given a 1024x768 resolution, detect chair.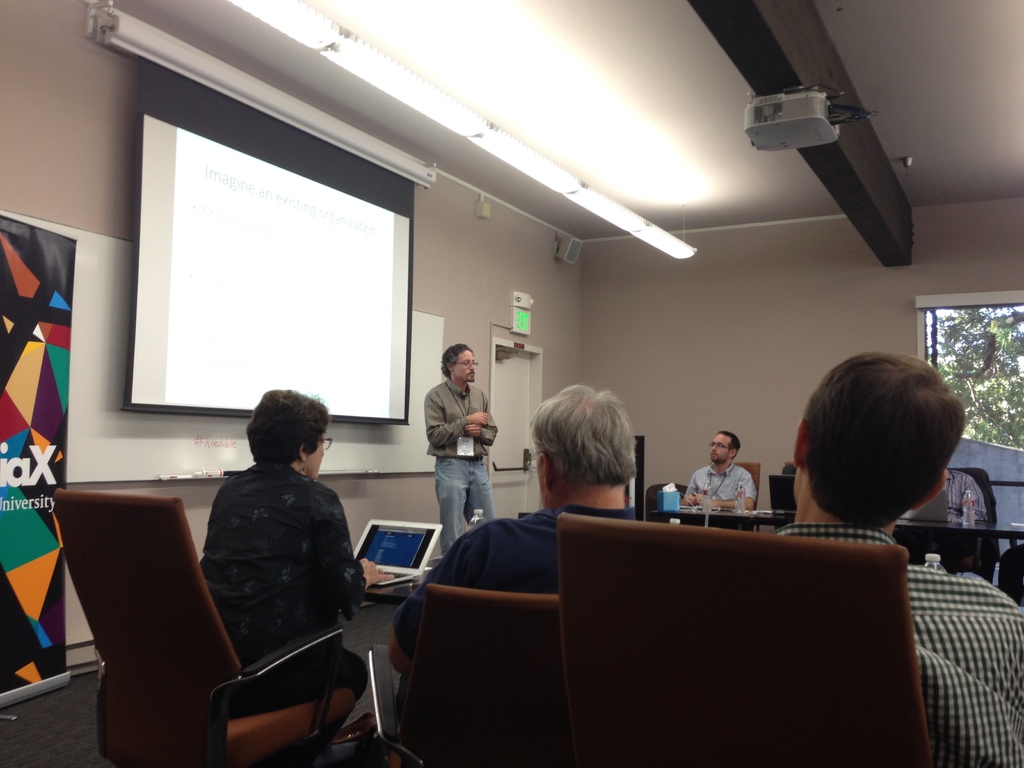
rect(369, 577, 556, 767).
